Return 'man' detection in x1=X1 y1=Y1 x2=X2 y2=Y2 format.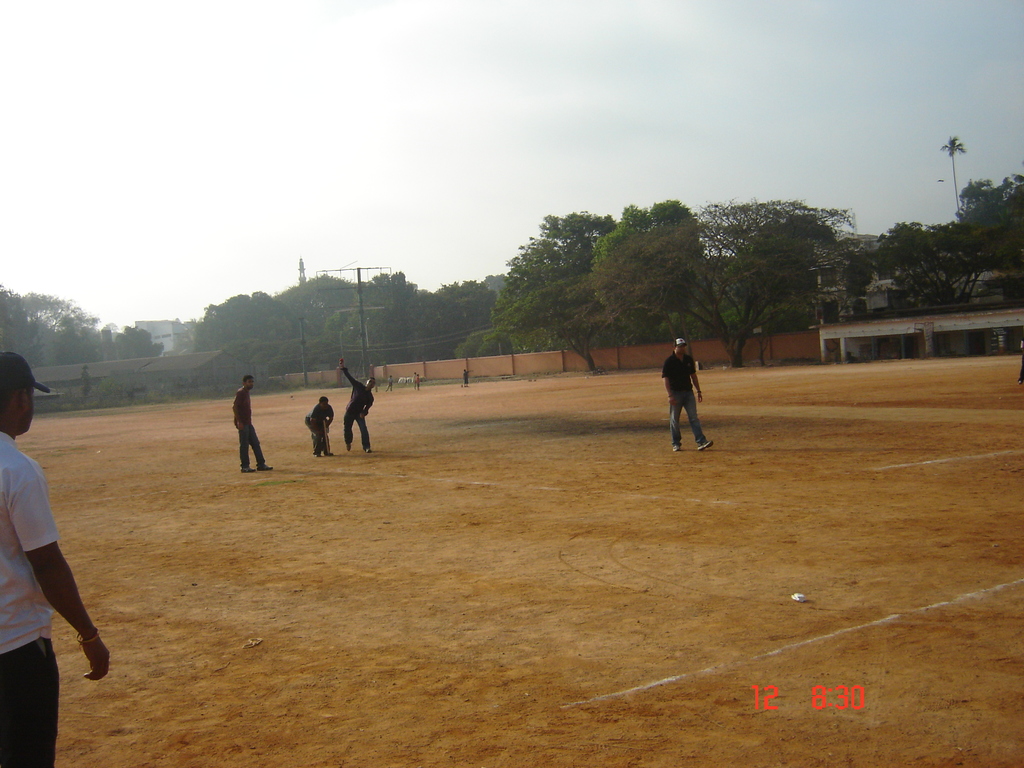
x1=341 y1=364 x2=376 y2=460.
